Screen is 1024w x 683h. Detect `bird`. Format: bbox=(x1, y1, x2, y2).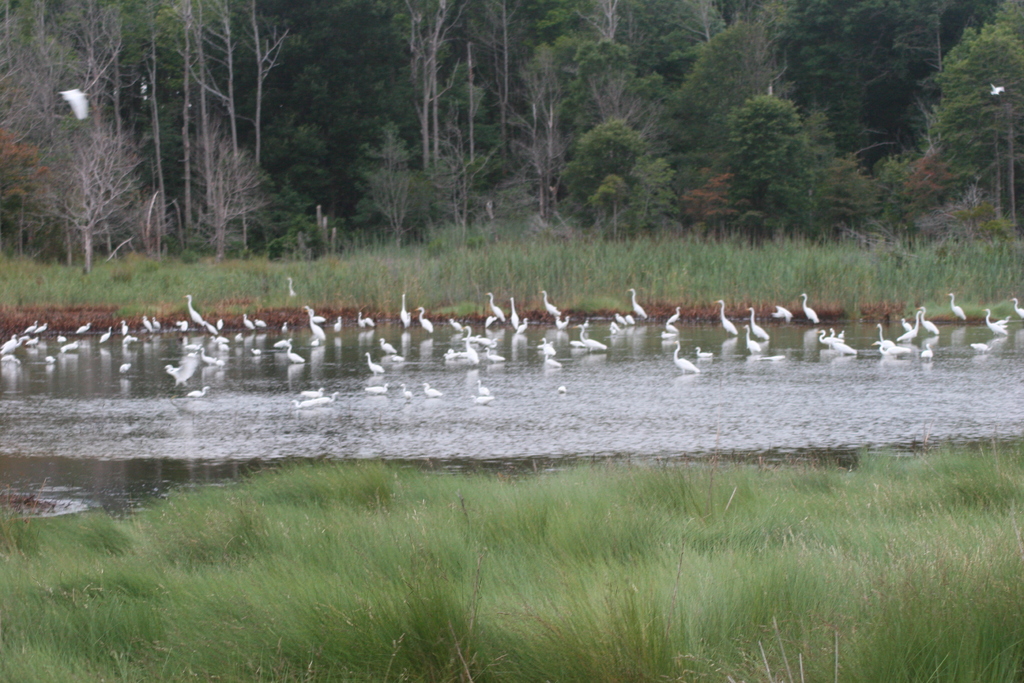
bbox=(744, 327, 776, 361).
